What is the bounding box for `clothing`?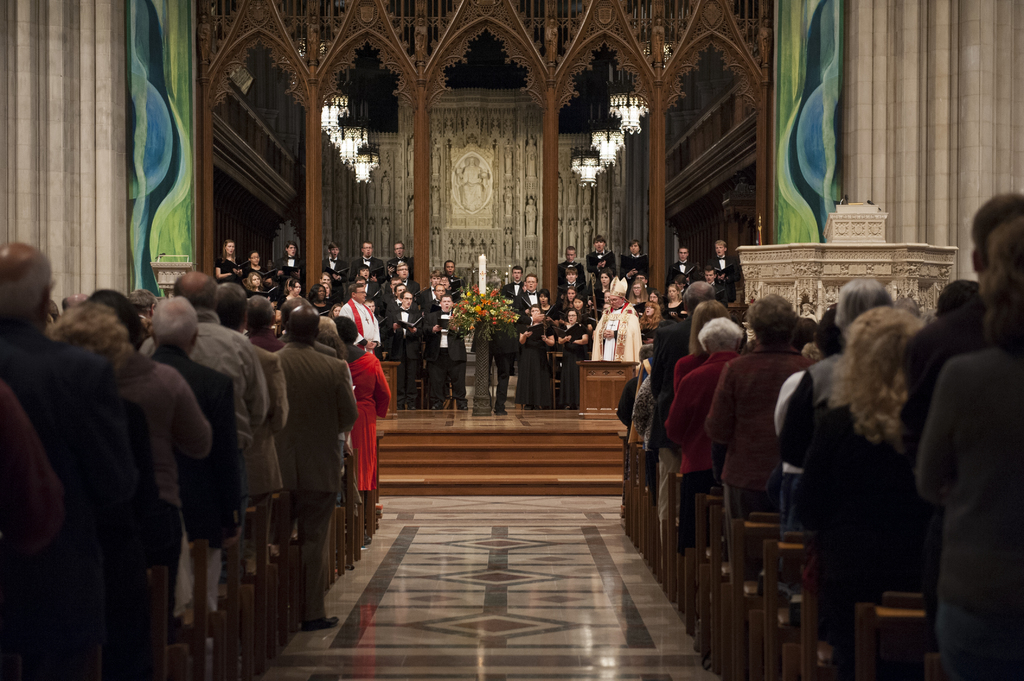
[x1=780, y1=388, x2=918, y2=628].
